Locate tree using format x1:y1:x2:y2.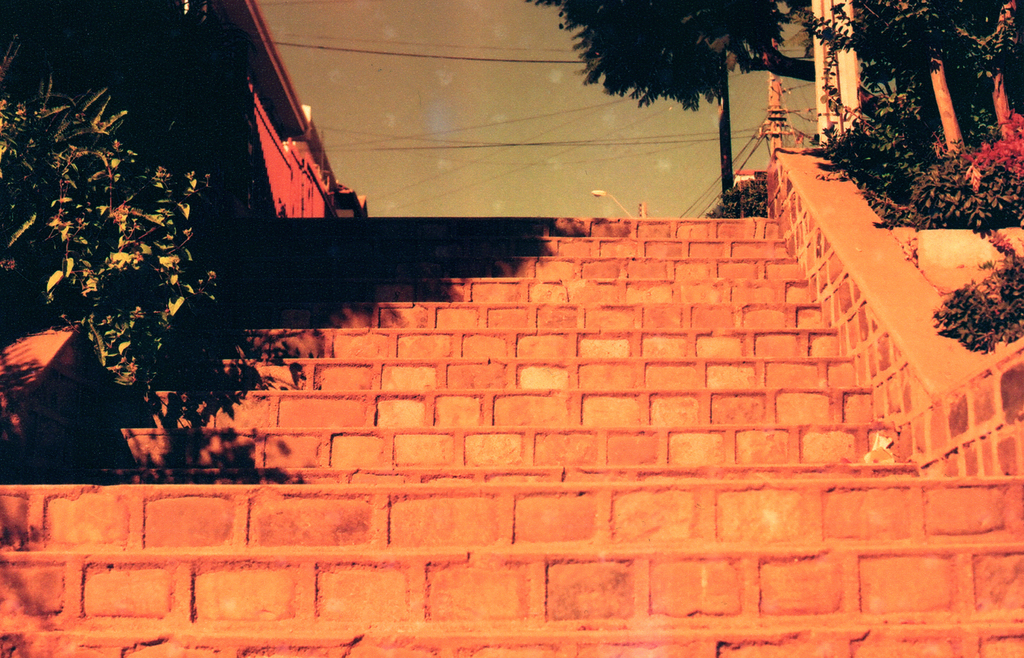
0:33:230:417.
